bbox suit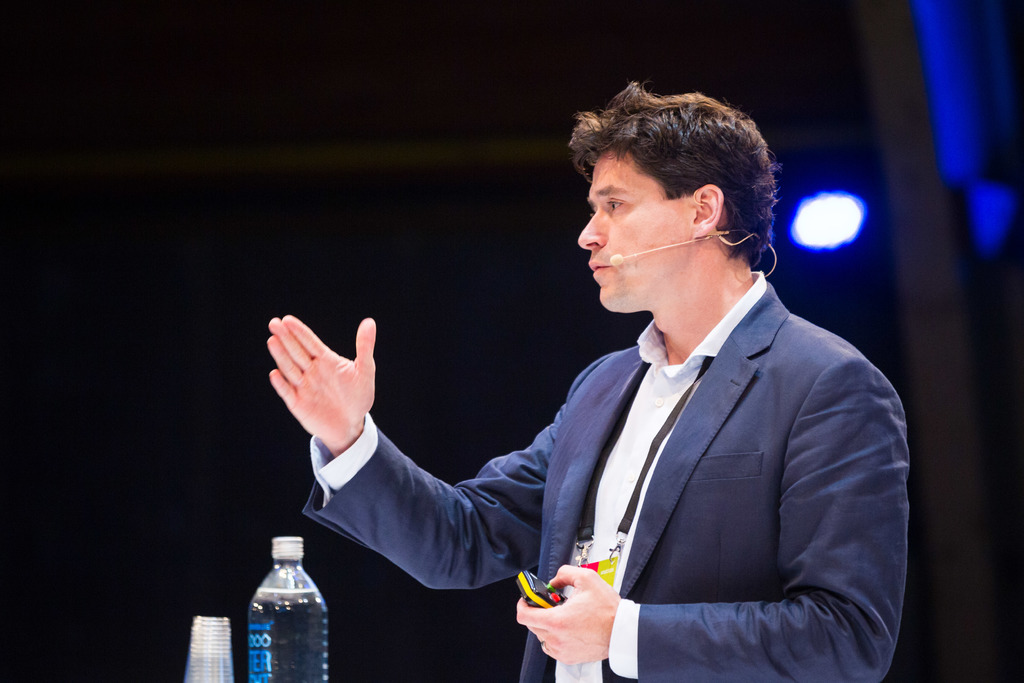
locate(306, 213, 884, 672)
